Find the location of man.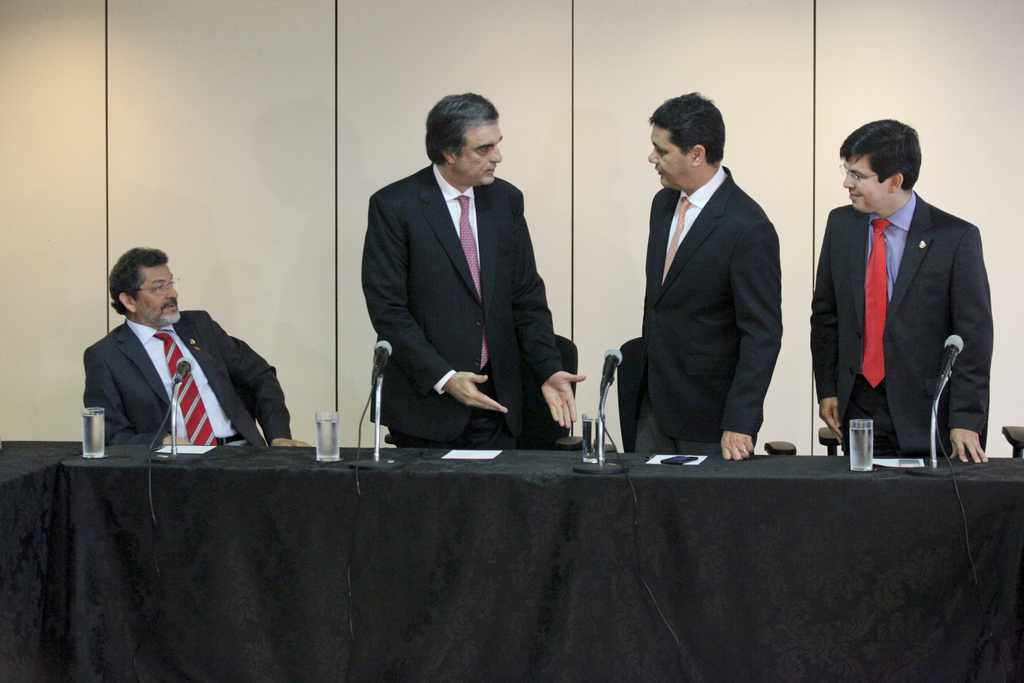
Location: BBox(630, 83, 795, 463).
